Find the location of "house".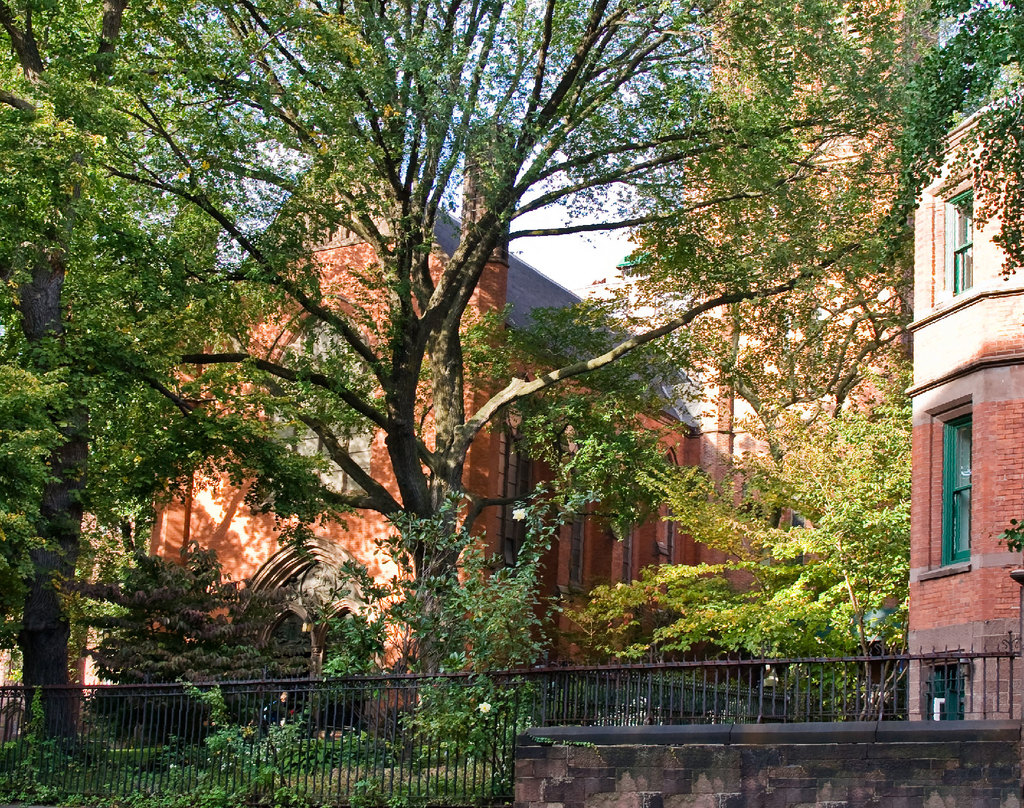
Location: bbox=[908, 90, 1023, 720].
